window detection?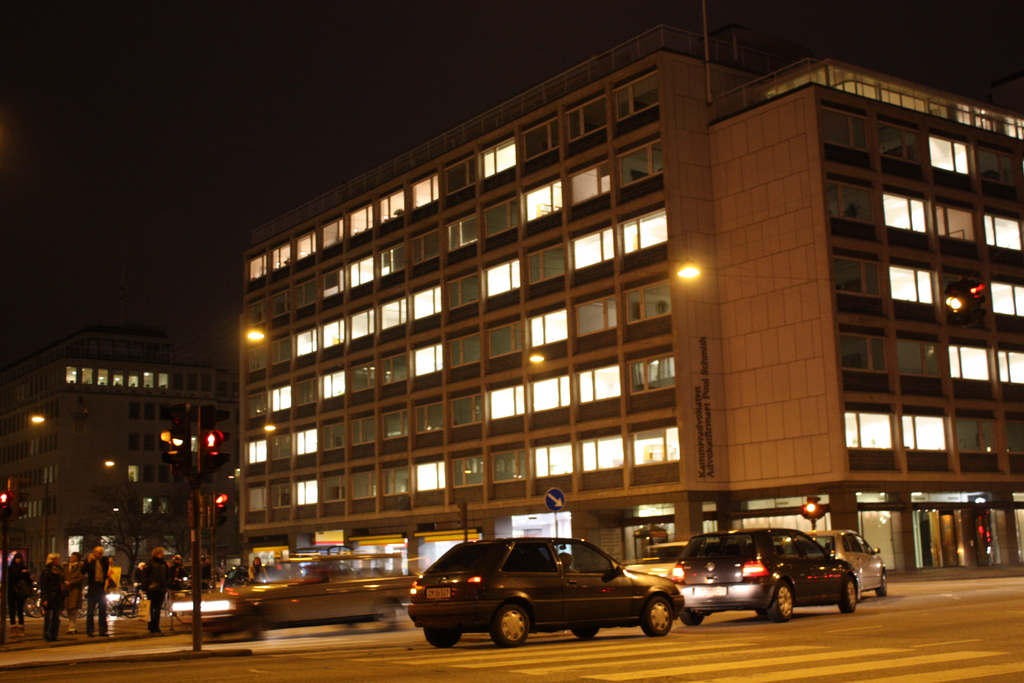
{"x1": 840, "y1": 334, "x2": 886, "y2": 375}
